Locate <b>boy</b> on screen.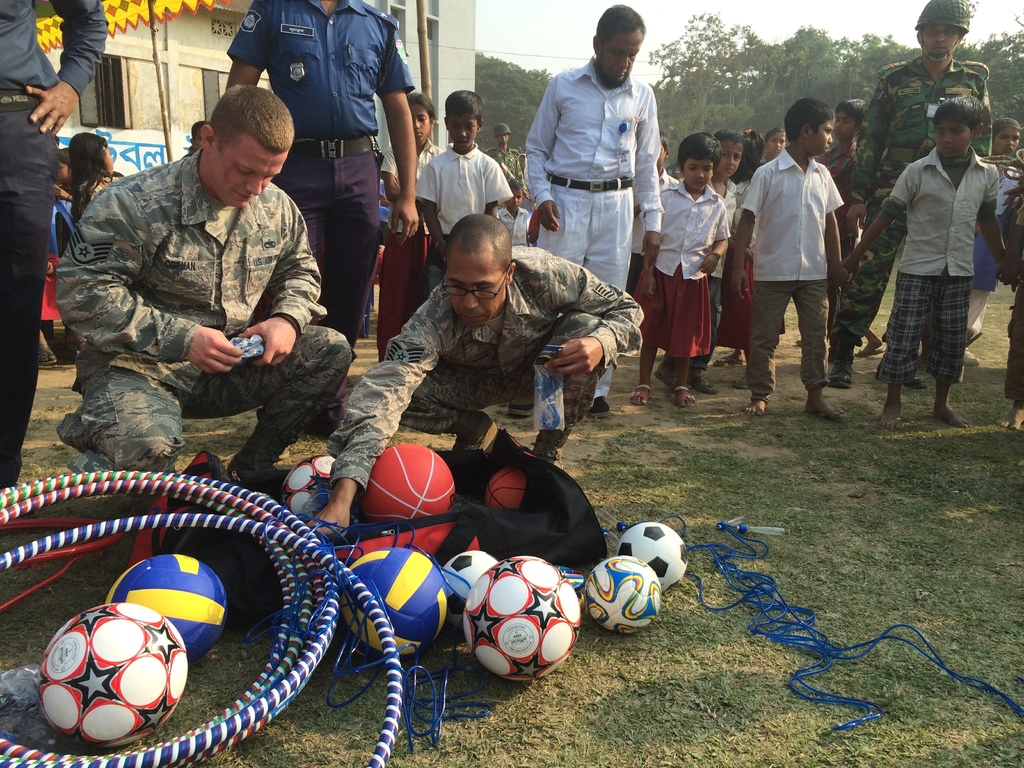
On screen at bbox=(855, 79, 1007, 438).
